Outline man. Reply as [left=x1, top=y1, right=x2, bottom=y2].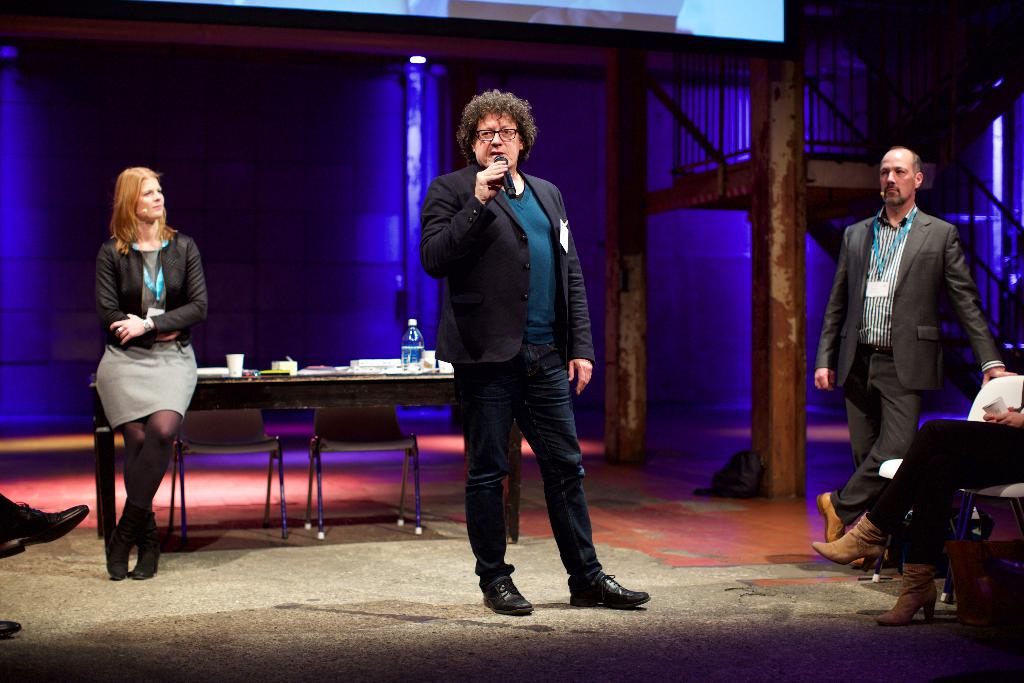
[left=421, top=97, right=625, bottom=599].
